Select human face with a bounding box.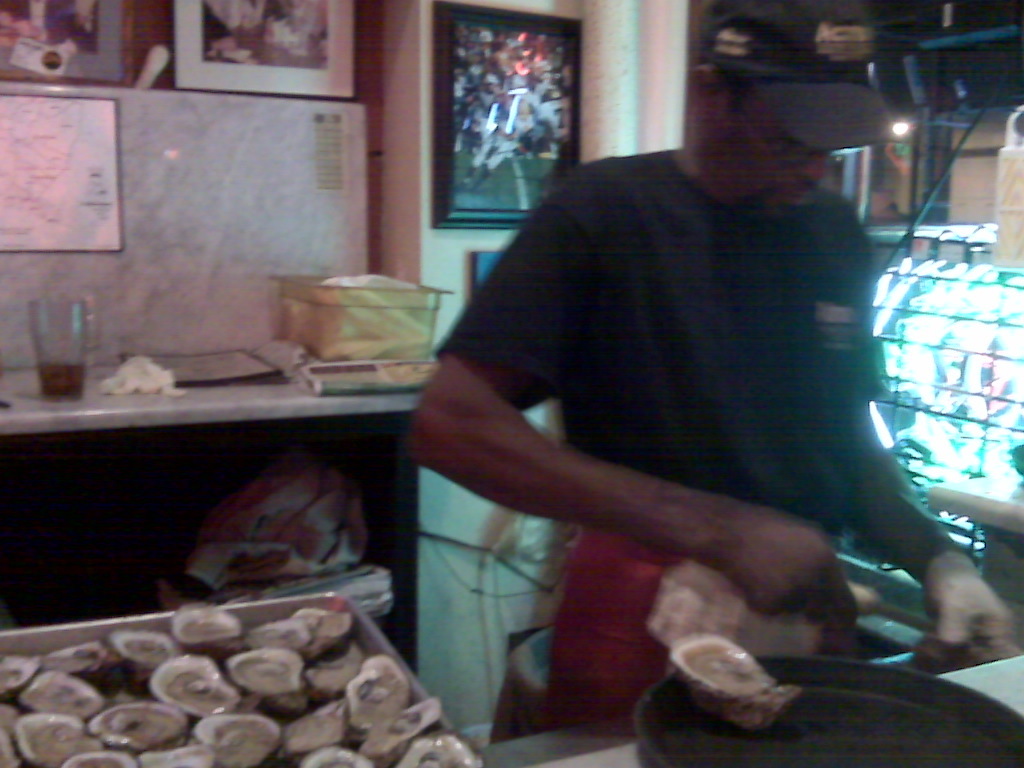
detection(715, 97, 833, 224).
